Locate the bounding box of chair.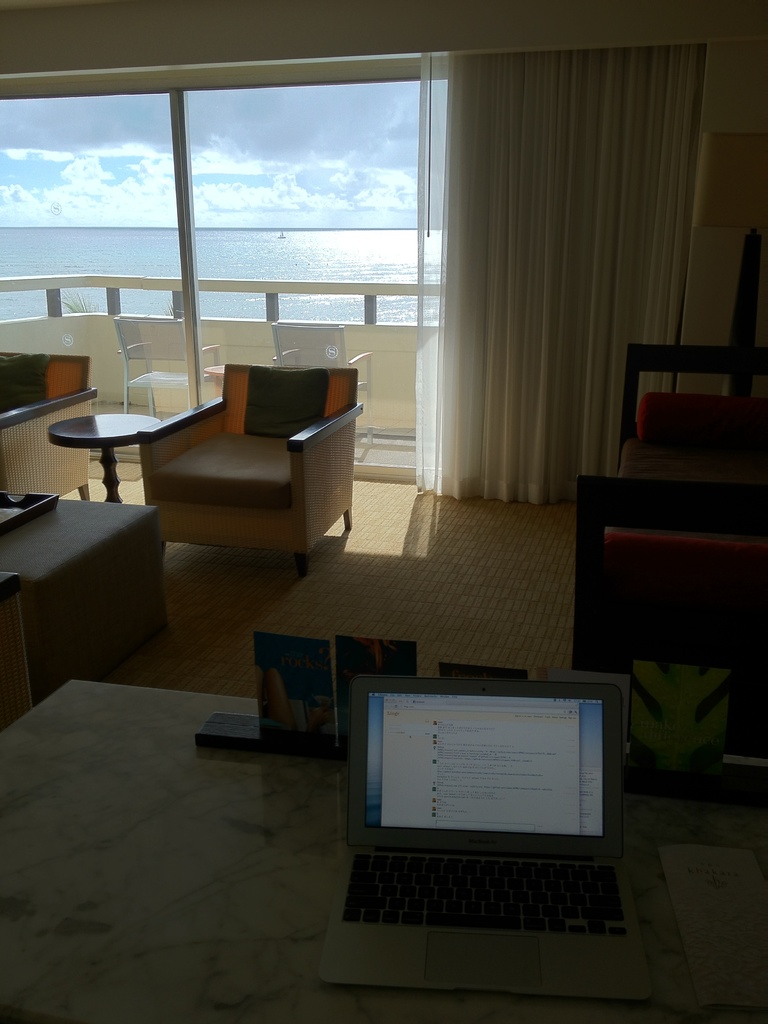
Bounding box: (left=118, top=319, right=358, bottom=570).
